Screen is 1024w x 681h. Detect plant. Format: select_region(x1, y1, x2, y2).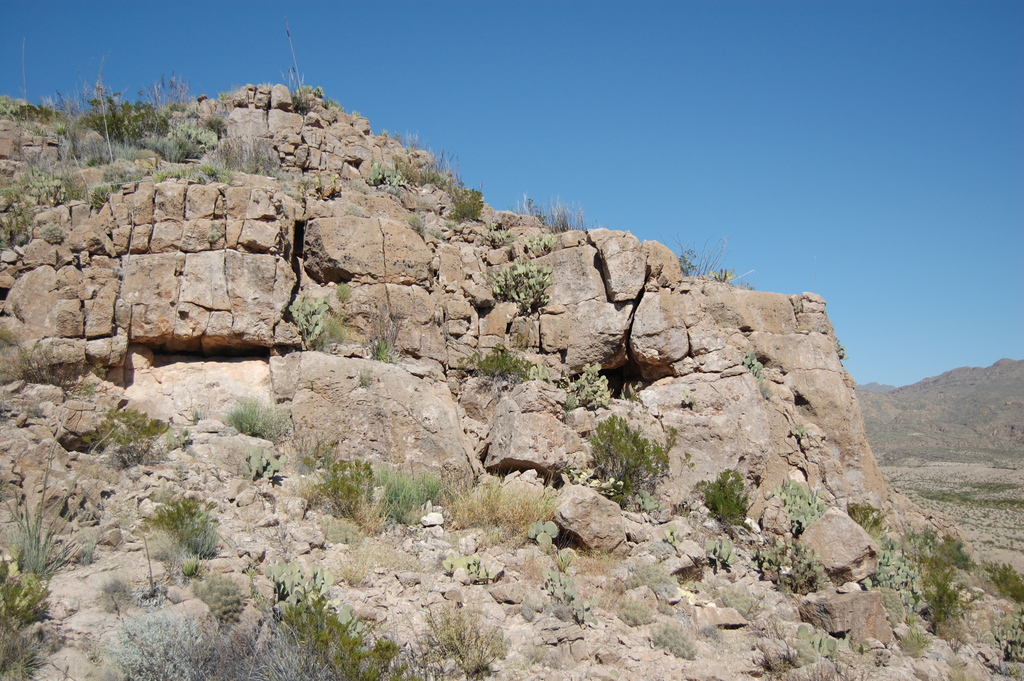
select_region(0, 406, 124, 578).
